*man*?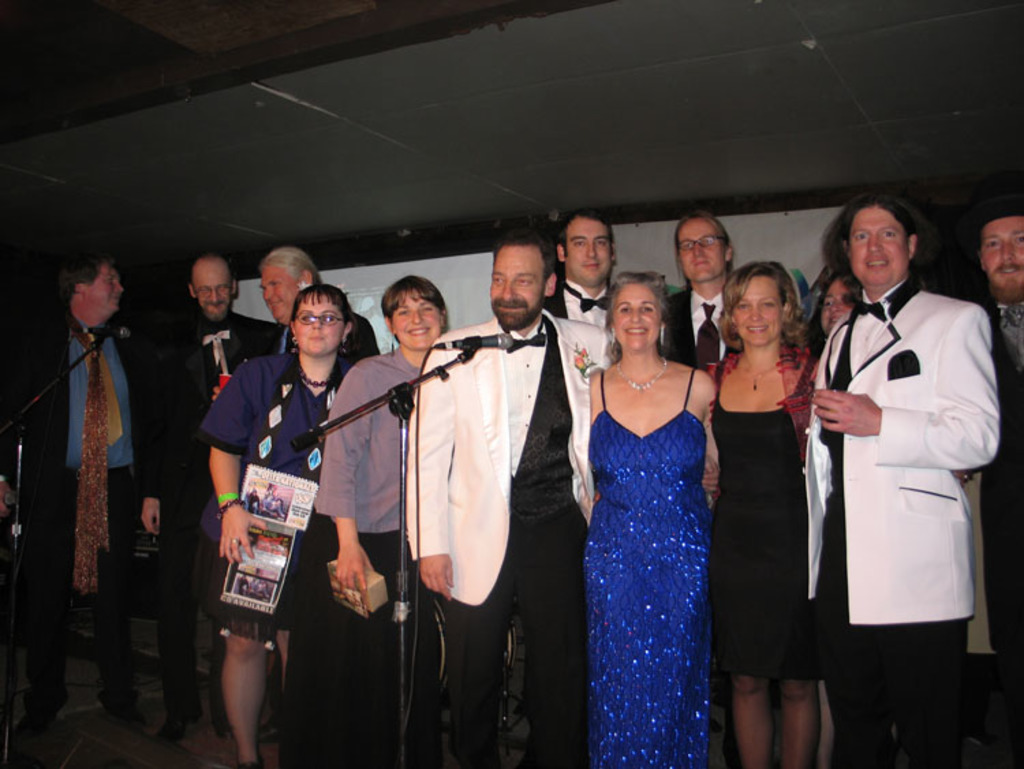
134 246 283 744
